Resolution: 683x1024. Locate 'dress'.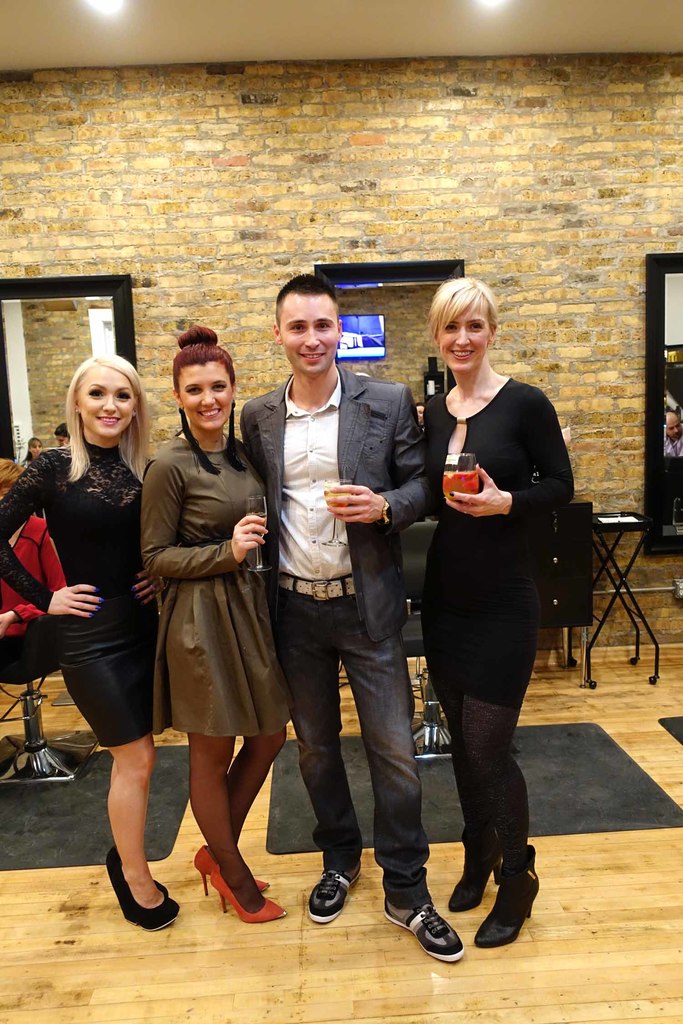
box=[144, 442, 271, 730].
